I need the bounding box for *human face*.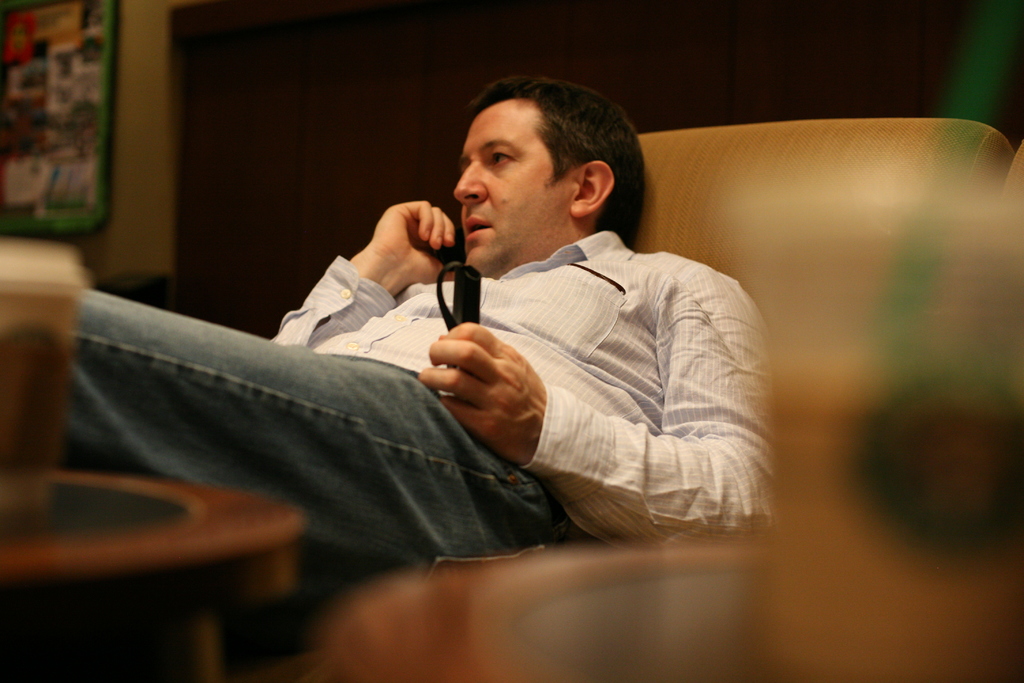
Here it is: BBox(450, 110, 563, 277).
